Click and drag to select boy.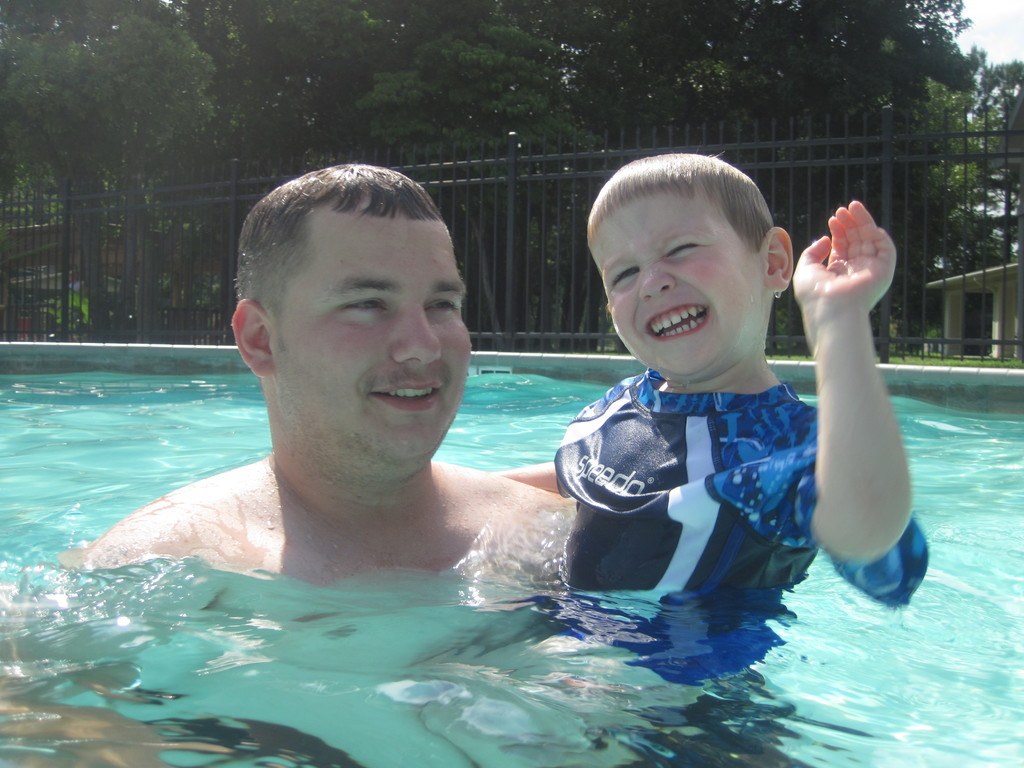
Selection: bbox=(488, 148, 927, 767).
